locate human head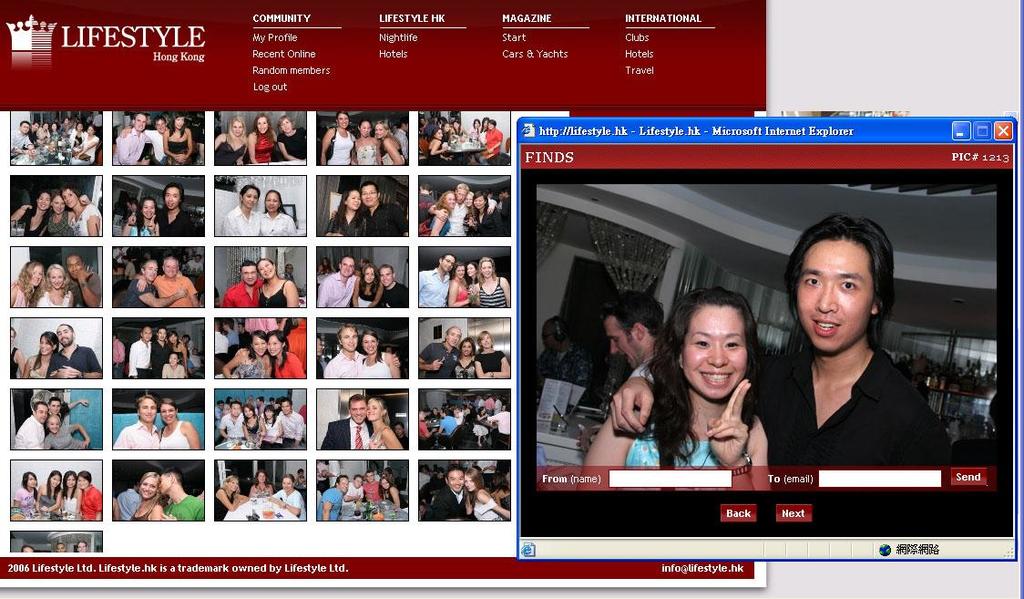
(35,404,45,419)
